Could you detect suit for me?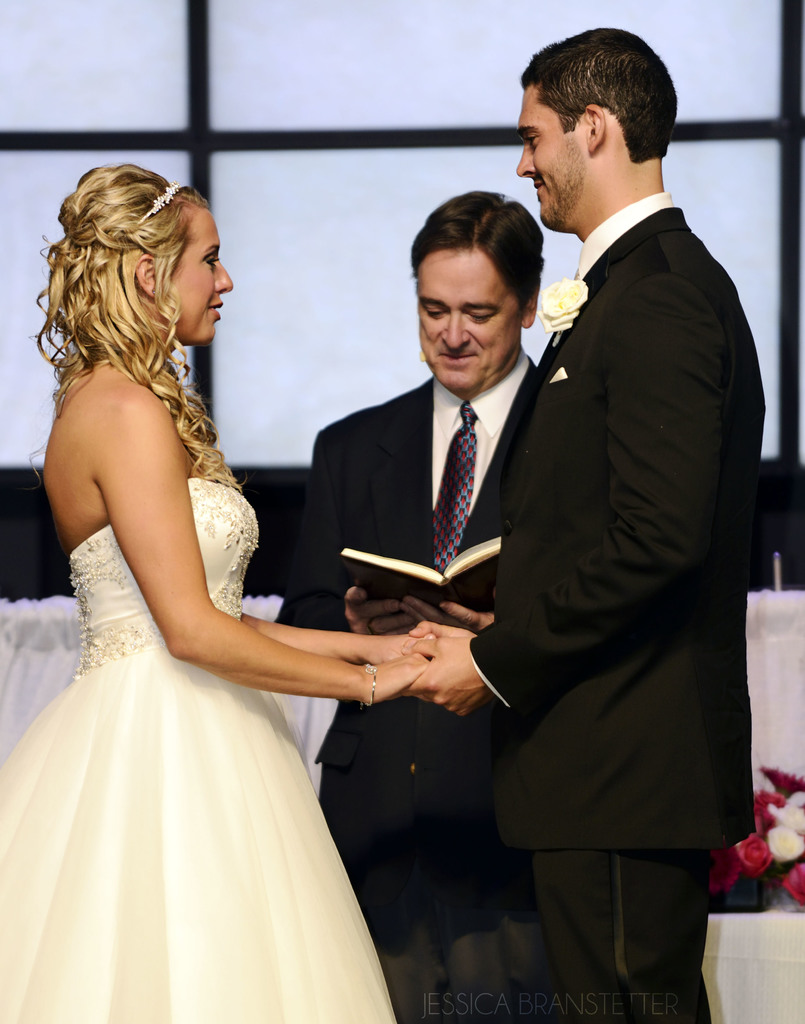
Detection result: (left=477, top=23, right=780, bottom=1004).
